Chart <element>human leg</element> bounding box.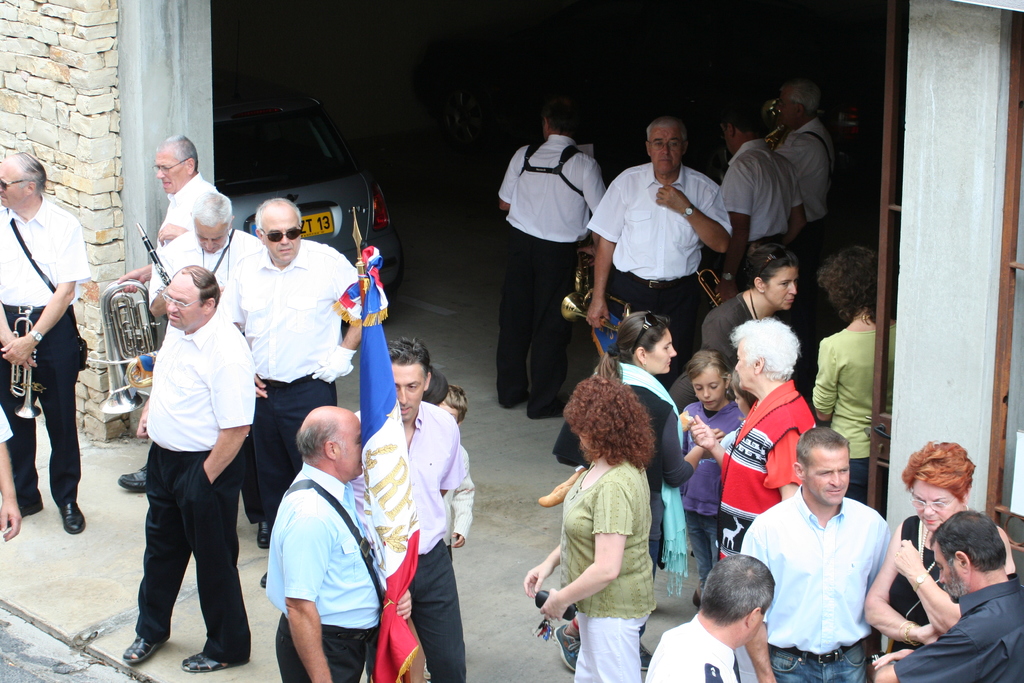
Charted: bbox=(4, 313, 38, 511).
